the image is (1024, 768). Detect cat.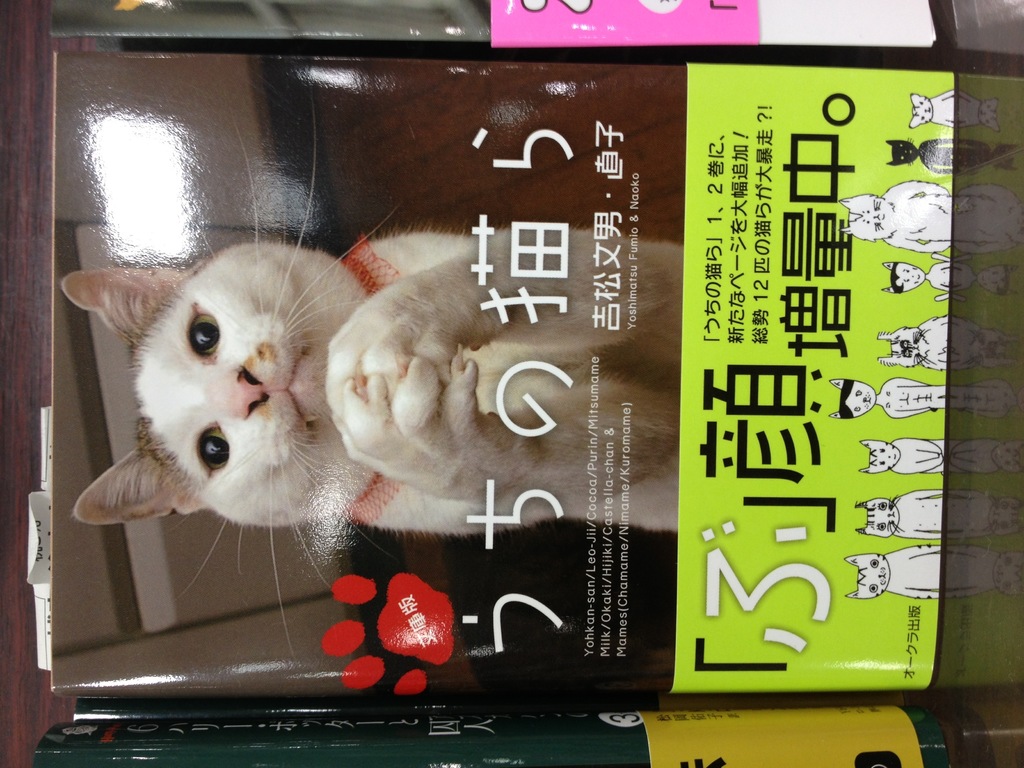
Detection: 862 437 943 476.
